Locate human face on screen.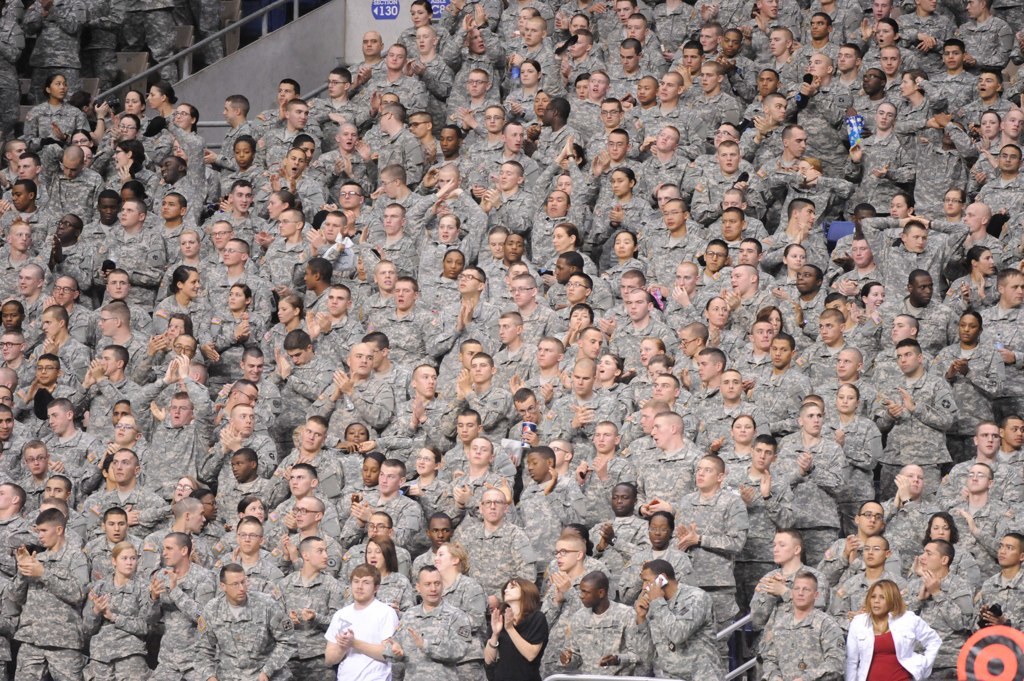
On screen at box=[47, 72, 68, 104].
